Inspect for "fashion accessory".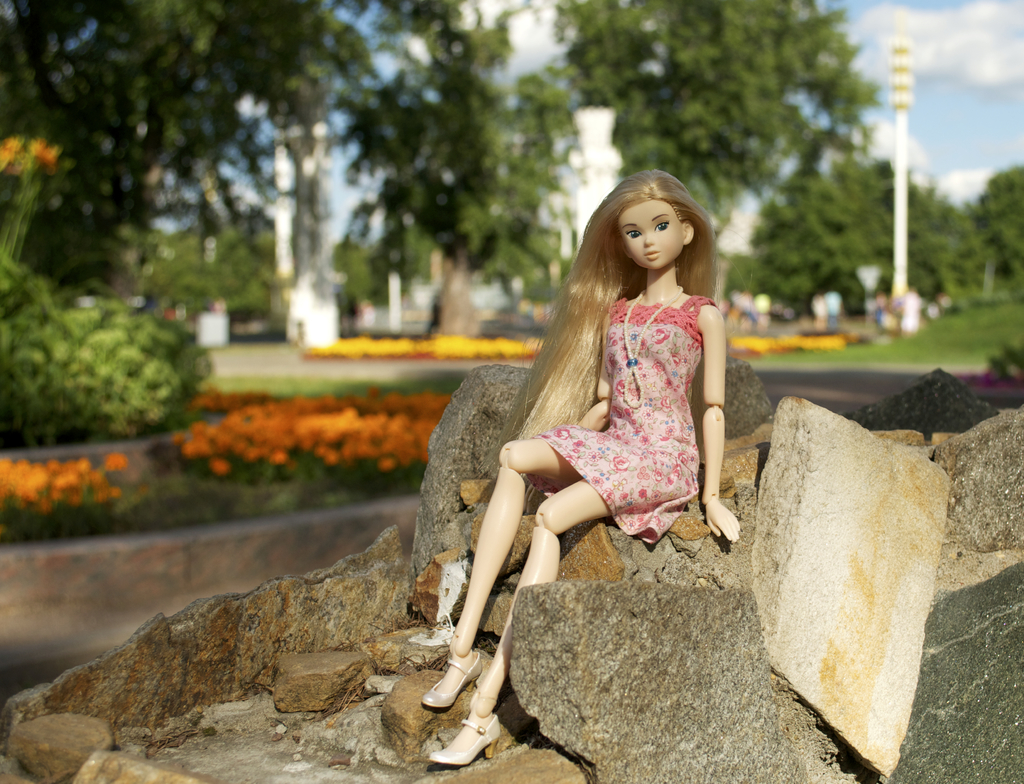
Inspection: box=[622, 280, 683, 372].
